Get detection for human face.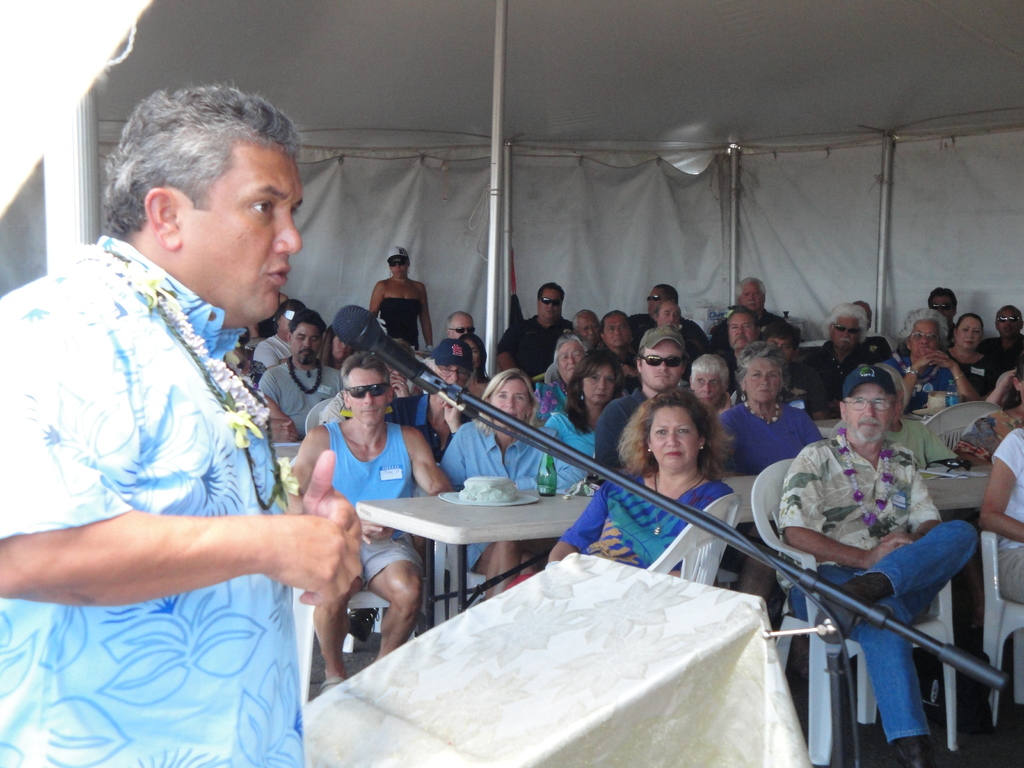
Detection: <region>605, 314, 630, 347</region>.
